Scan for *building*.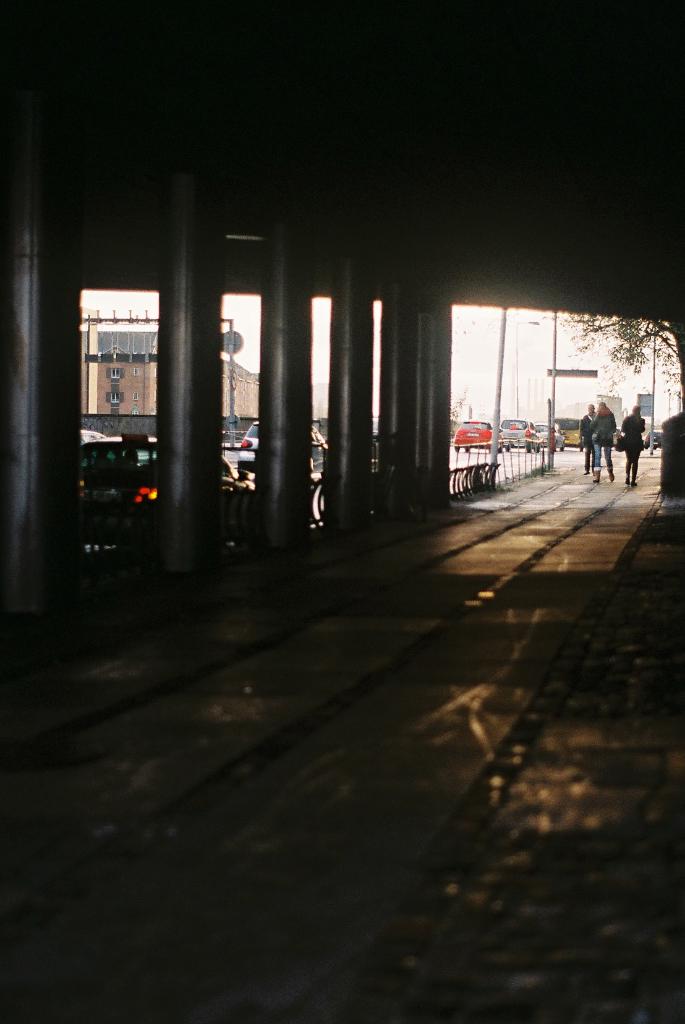
Scan result: (80,309,262,419).
